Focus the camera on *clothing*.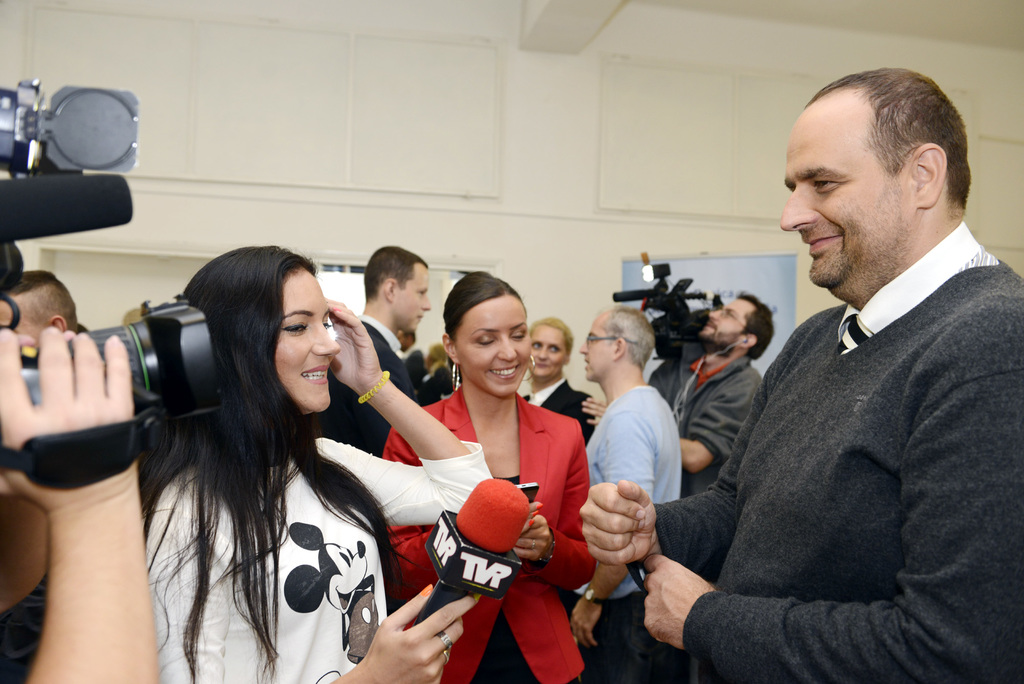
Focus region: x1=673, y1=197, x2=992, y2=683.
